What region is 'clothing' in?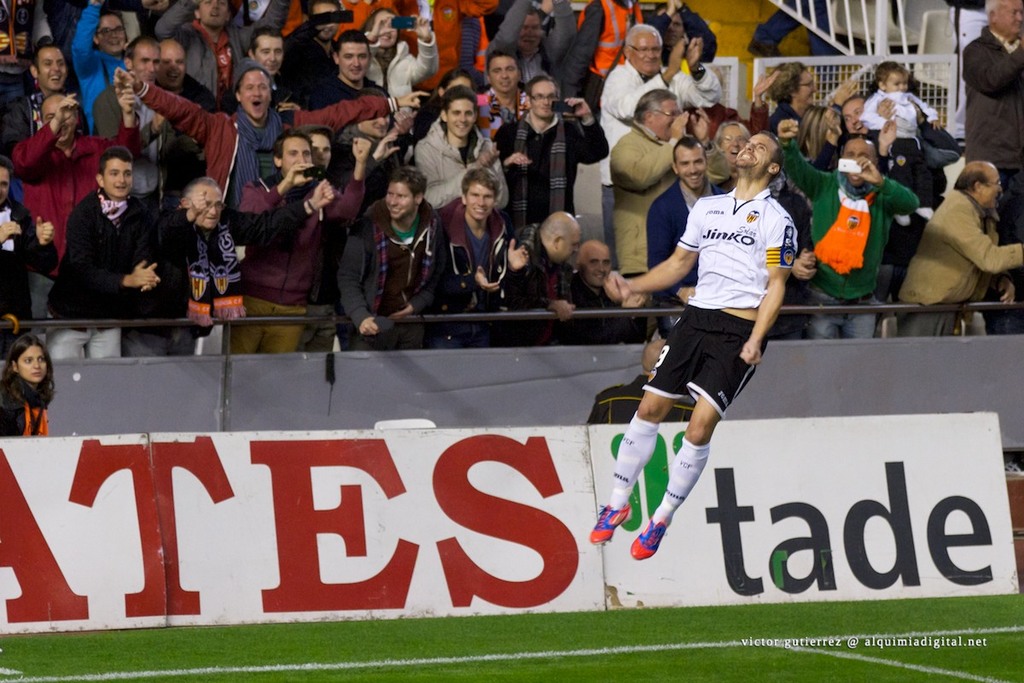
box=[855, 90, 934, 190].
